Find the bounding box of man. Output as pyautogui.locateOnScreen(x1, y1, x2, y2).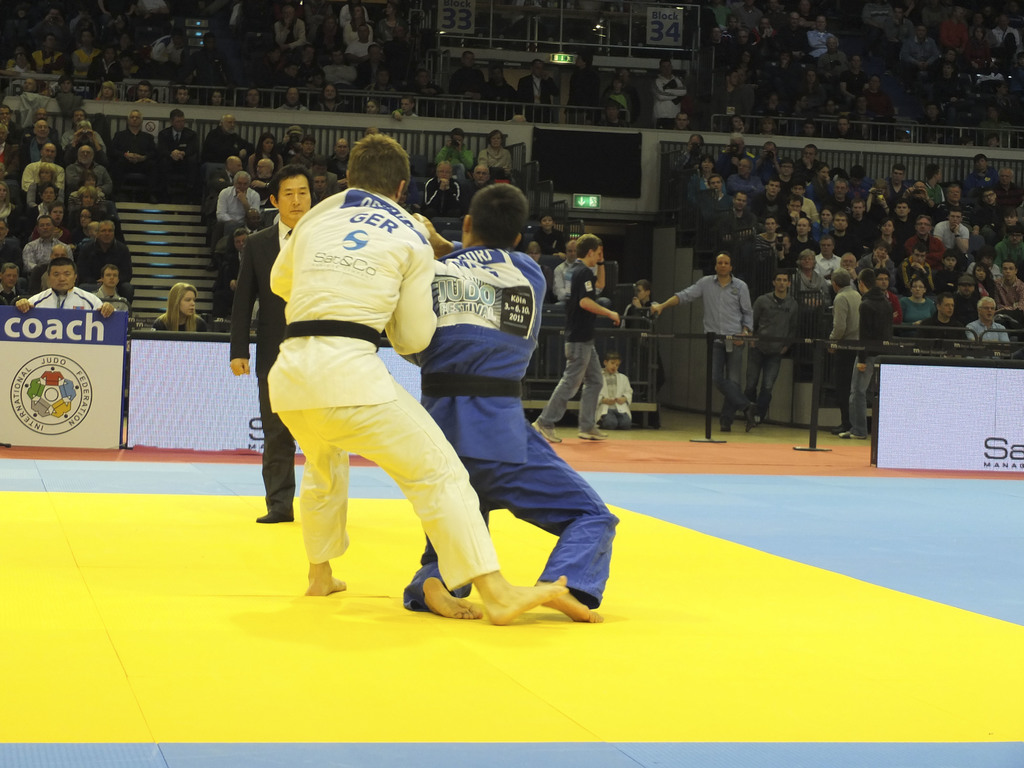
pyautogui.locateOnScreen(937, 209, 968, 255).
